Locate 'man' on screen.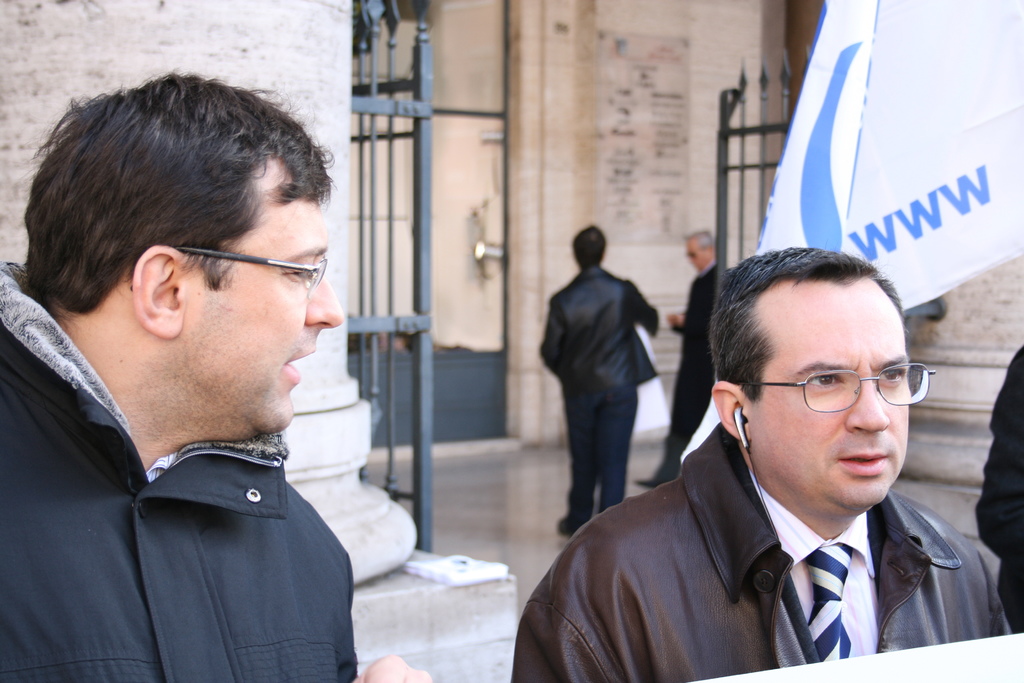
On screen at 635:228:719:487.
